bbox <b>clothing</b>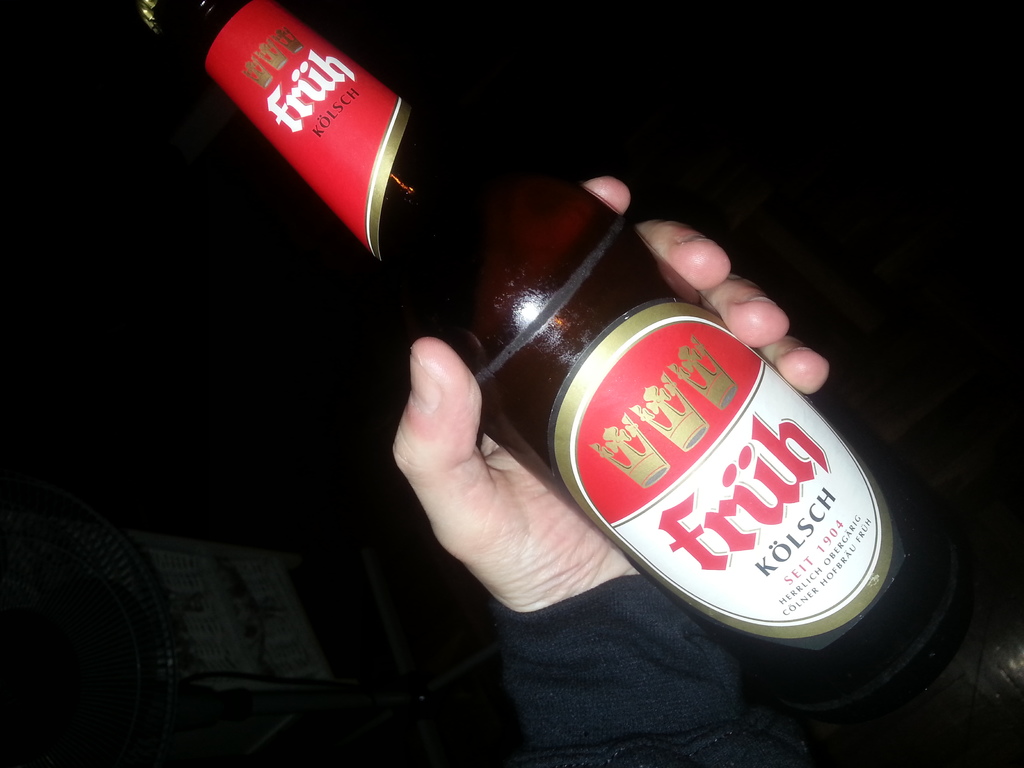
BBox(490, 568, 809, 763)
